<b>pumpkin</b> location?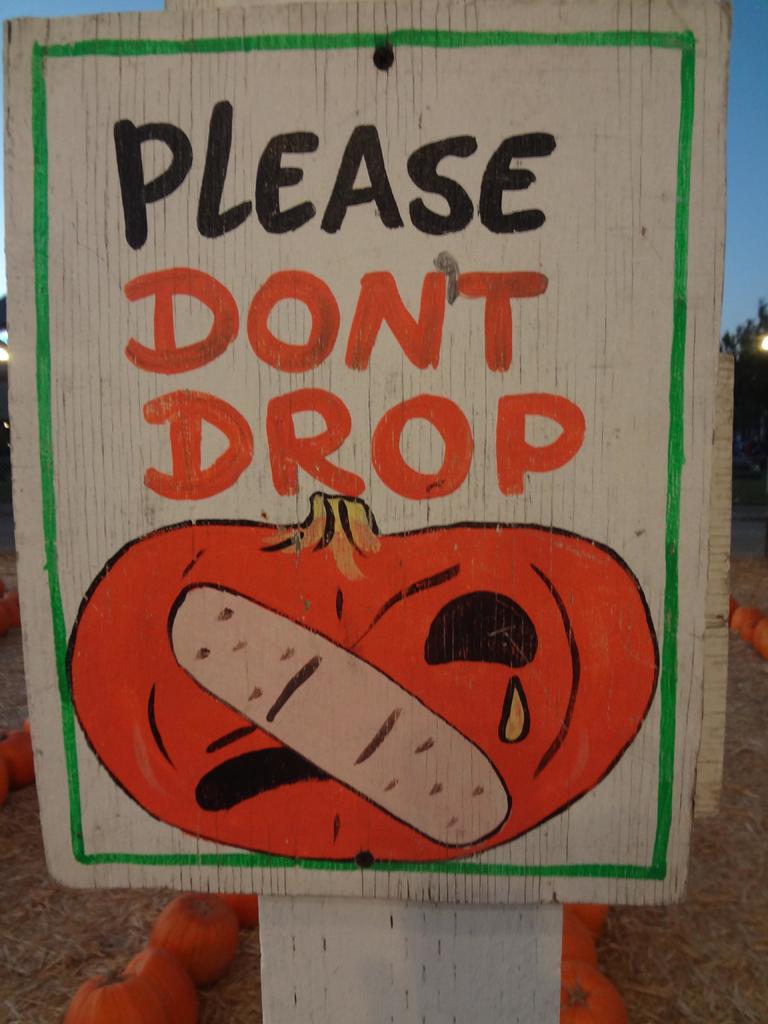
567,901,614,933
